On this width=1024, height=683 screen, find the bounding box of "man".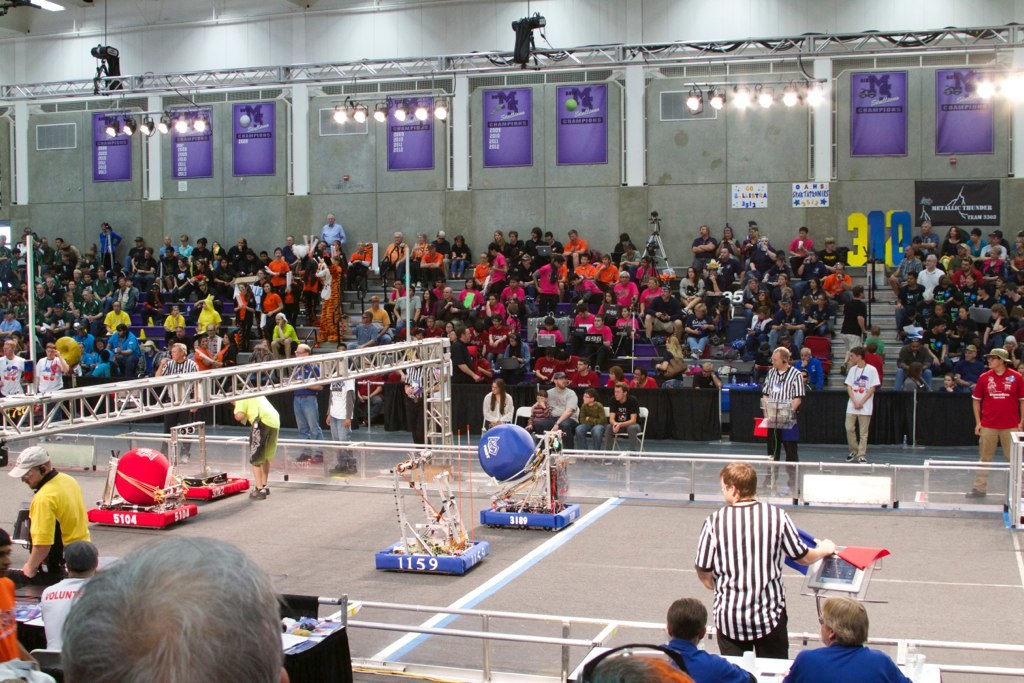
Bounding box: <region>0, 532, 37, 670</region>.
